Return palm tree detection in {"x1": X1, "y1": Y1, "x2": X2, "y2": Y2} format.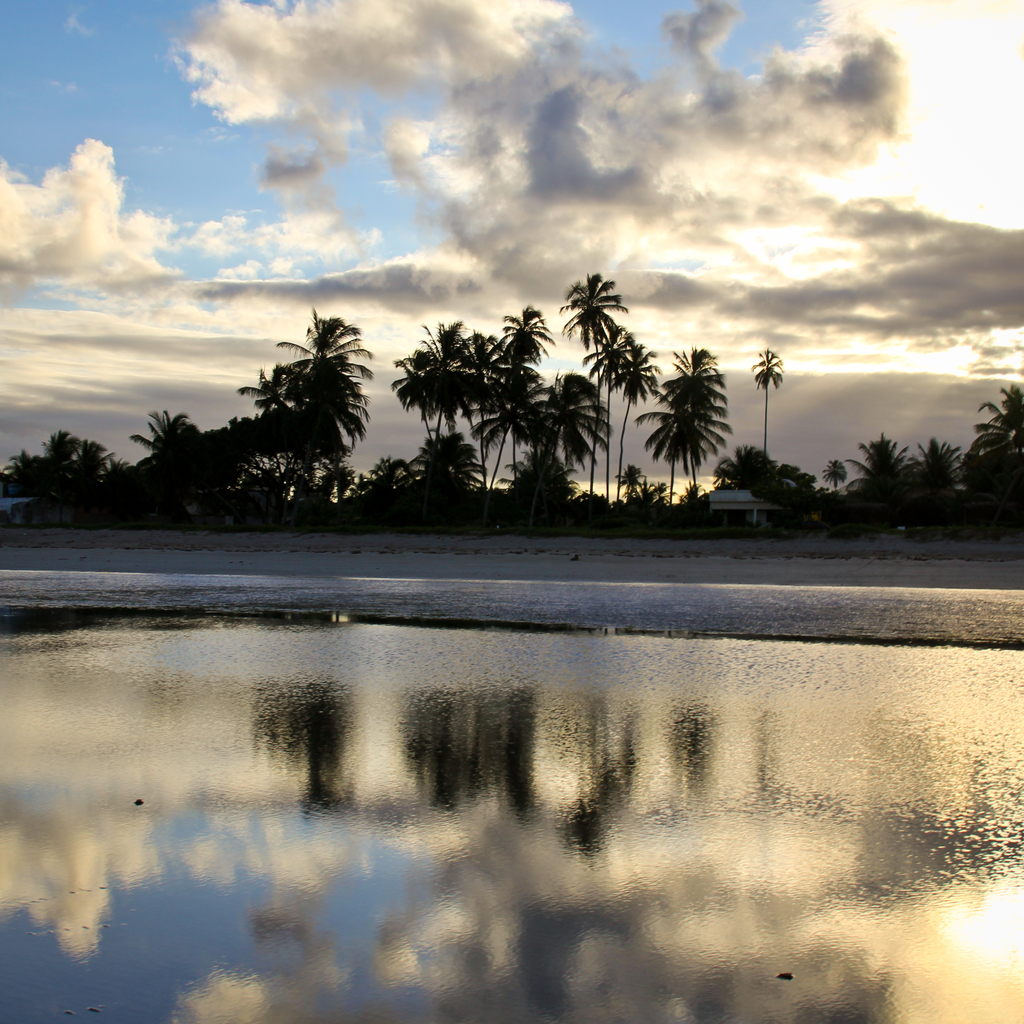
{"x1": 142, "y1": 404, "x2": 191, "y2": 467}.
